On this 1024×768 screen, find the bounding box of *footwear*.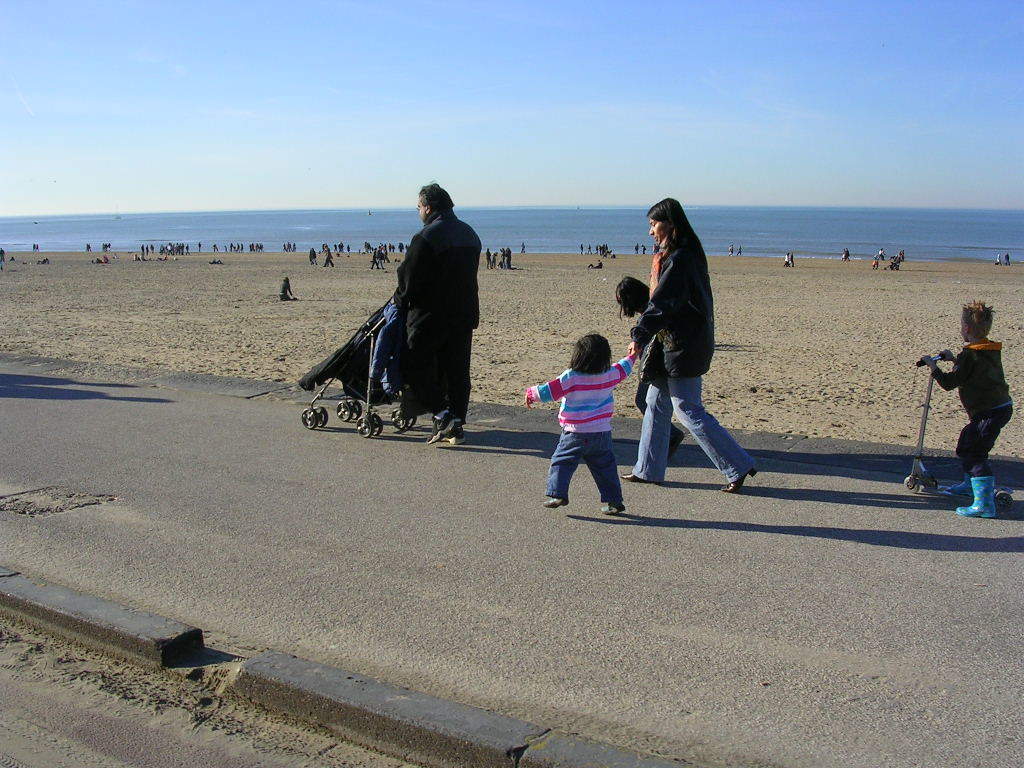
Bounding box: (724,458,765,494).
